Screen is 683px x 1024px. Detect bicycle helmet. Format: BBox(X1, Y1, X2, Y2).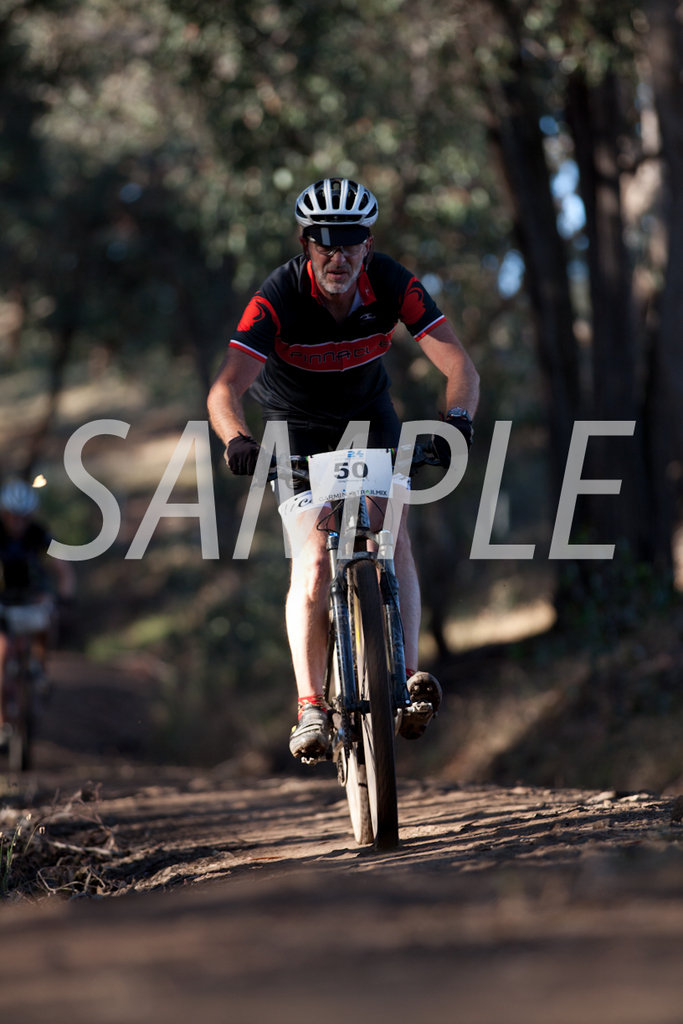
BBox(288, 176, 377, 241).
